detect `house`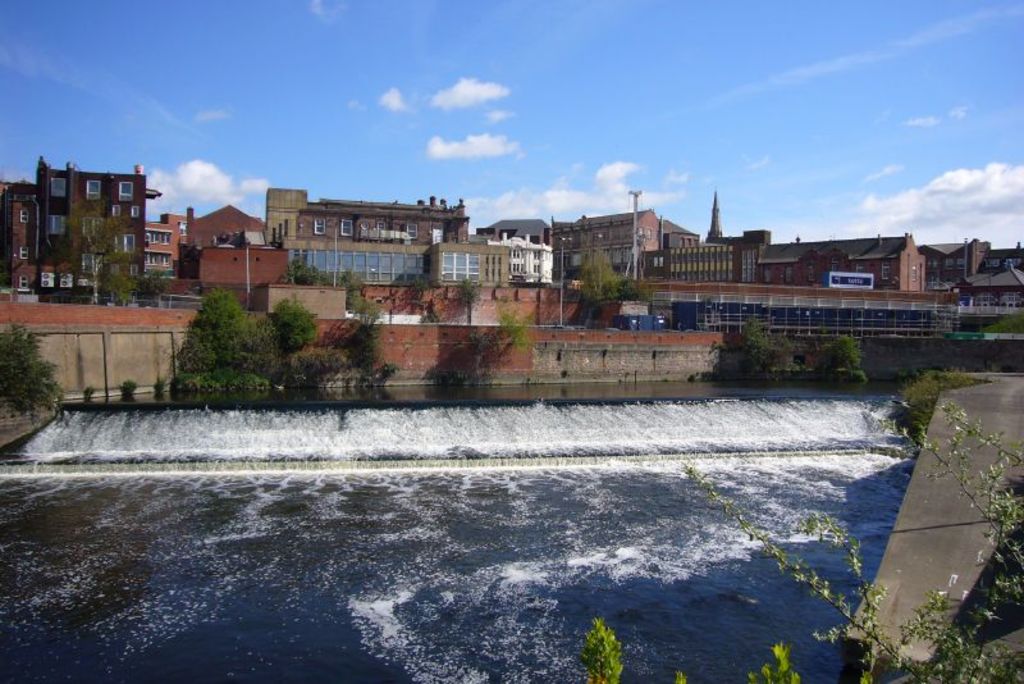
(left=641, top=231, right=768, bottom=279)
